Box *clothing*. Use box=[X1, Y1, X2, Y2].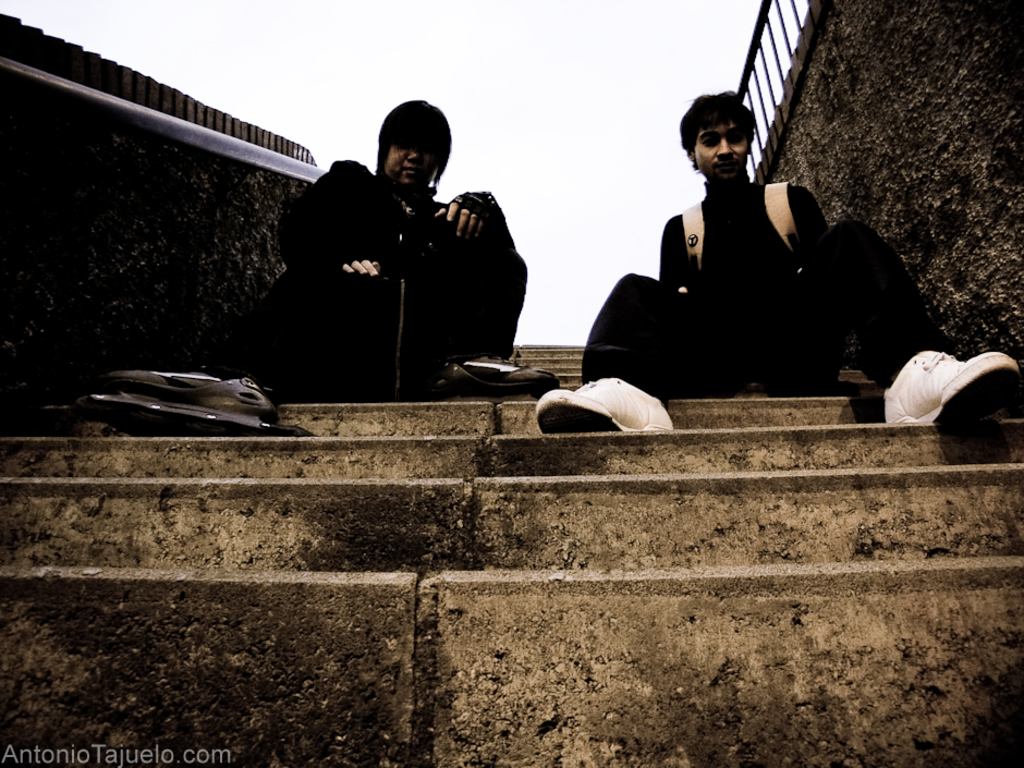
box=[581, 166, 956, 388].
